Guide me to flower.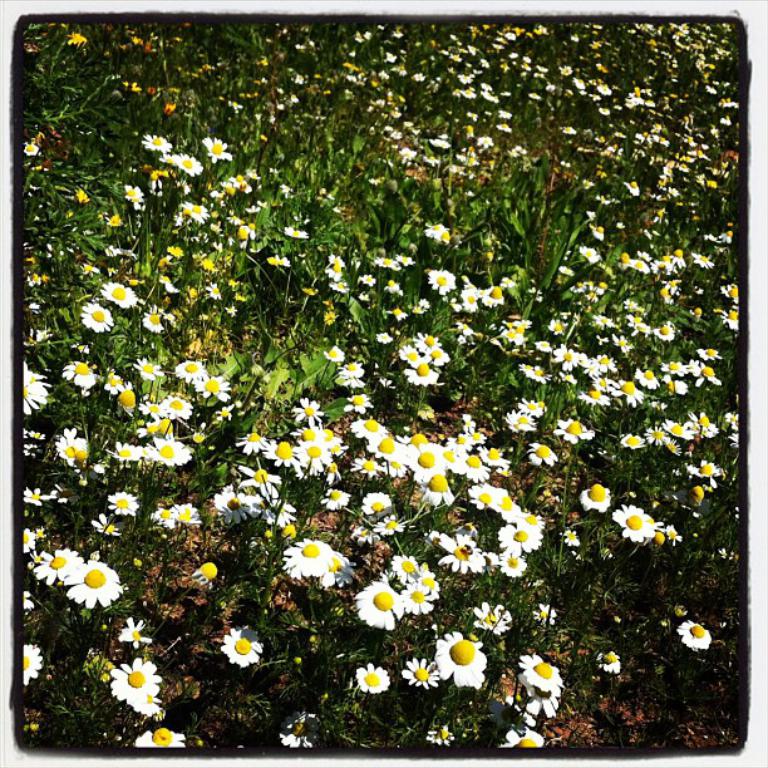
Guidance: <box>136,728,184,749</box>.
